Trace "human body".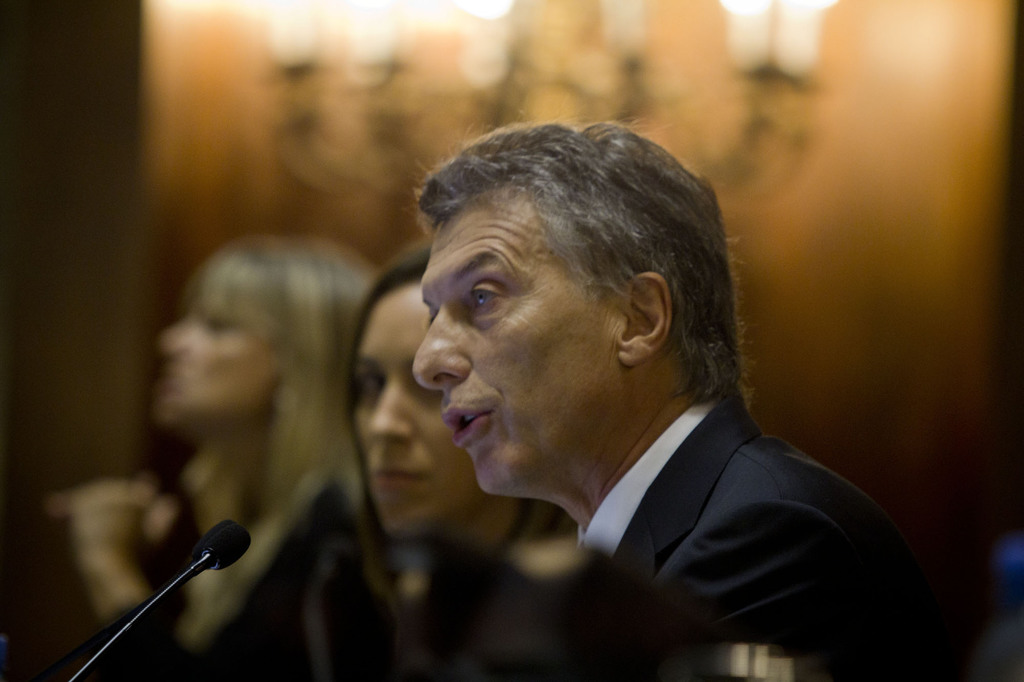
Traced to select_region(326, 250, 577, 681).
